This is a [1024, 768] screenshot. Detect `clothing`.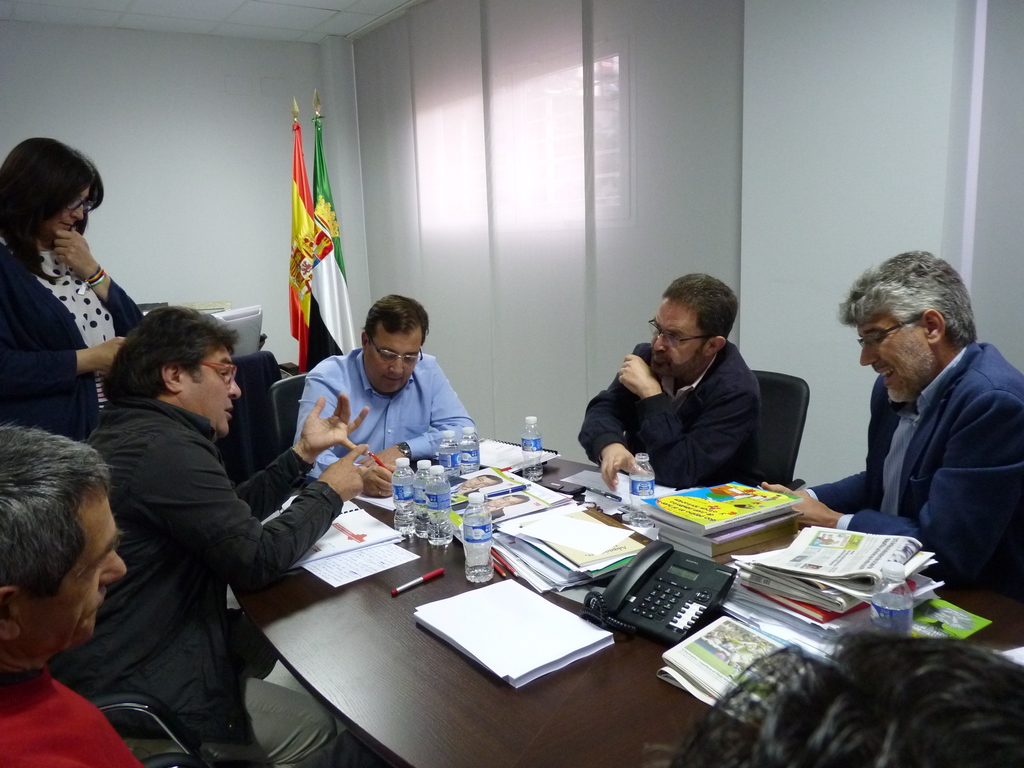
left=810, top=343, right=1023, bottom=604.
